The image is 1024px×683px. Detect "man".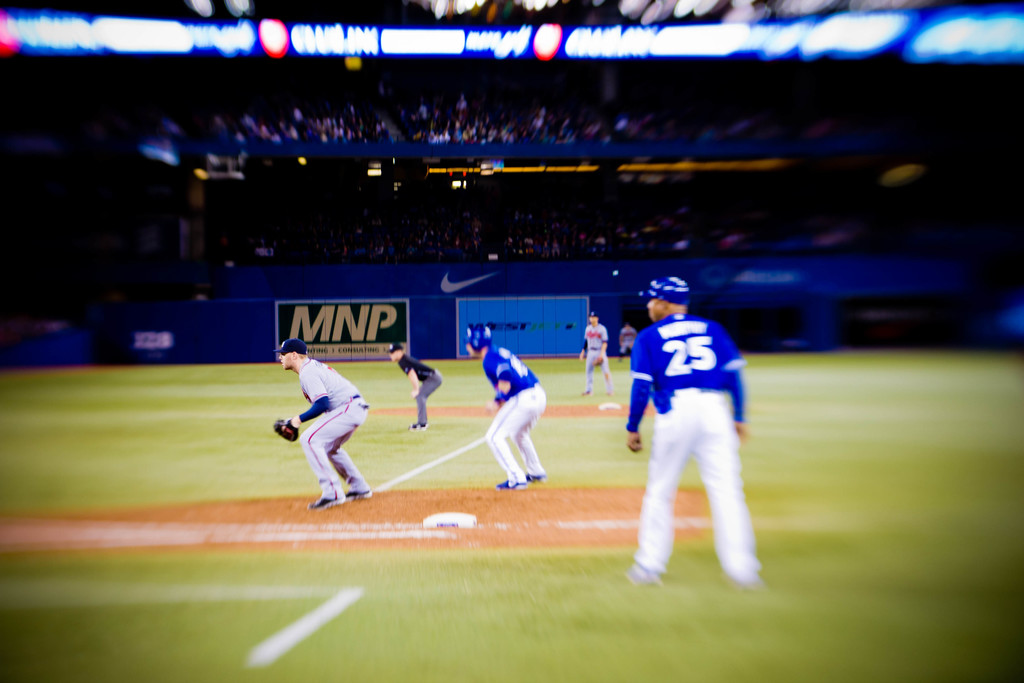
Detection: <region>463, 324, 544, 486</region>.
